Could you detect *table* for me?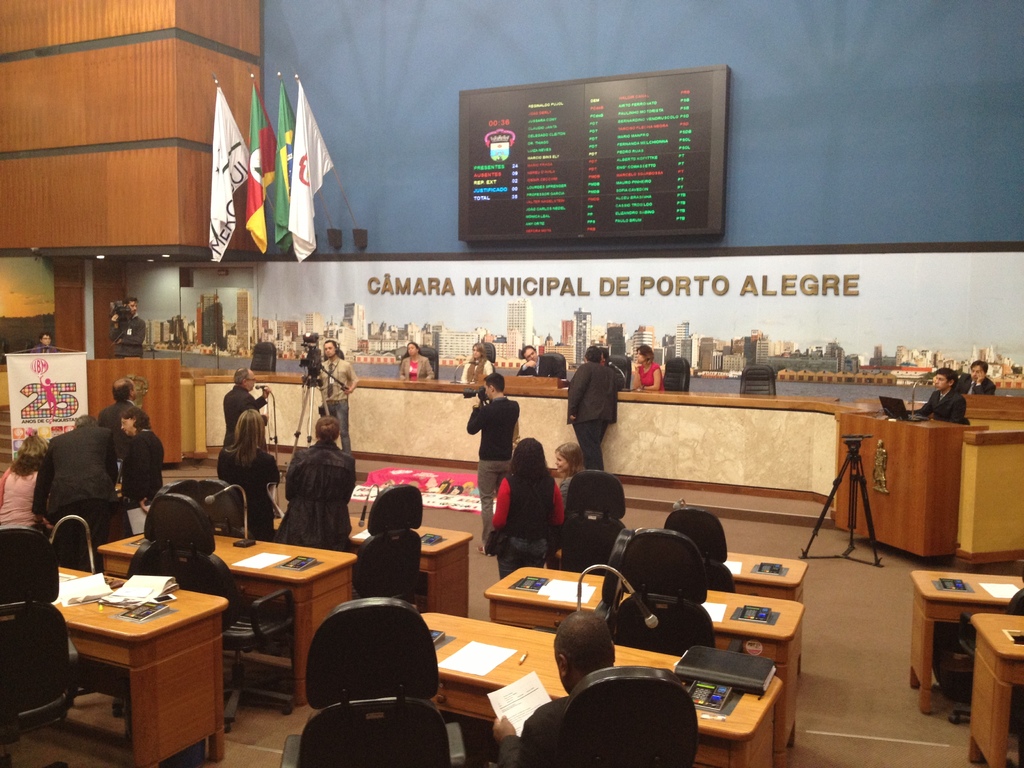
Detection result: [left=95, top=522, right=349, bottom=701].
